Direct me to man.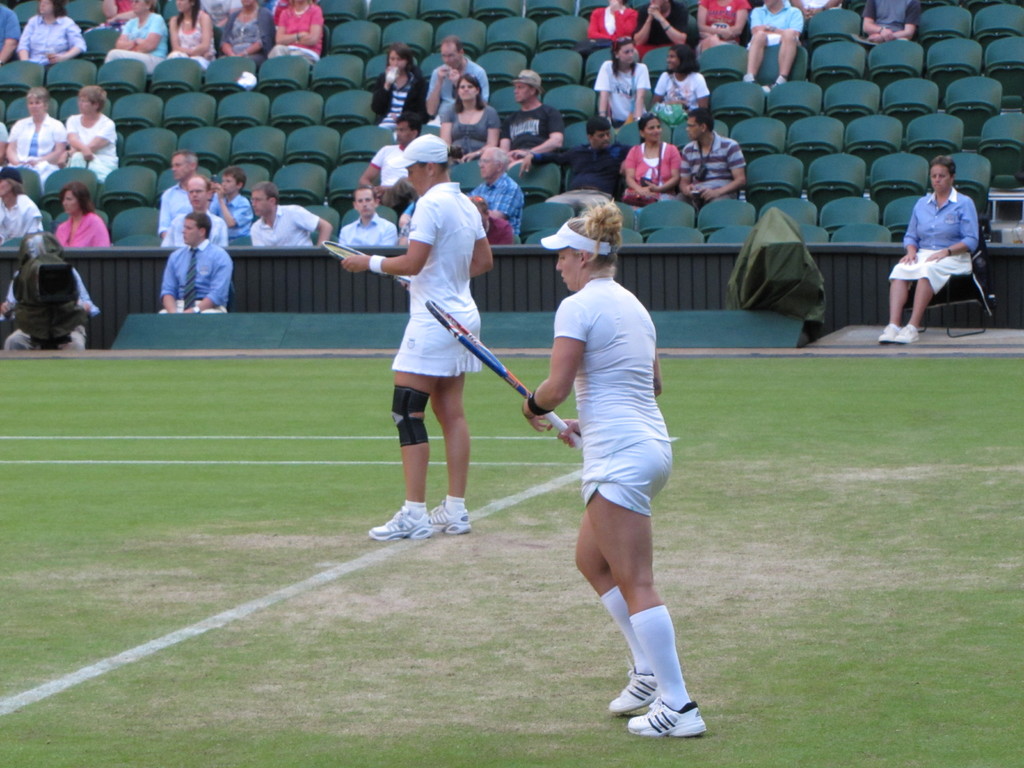
Direction: [504,72,566,168].
